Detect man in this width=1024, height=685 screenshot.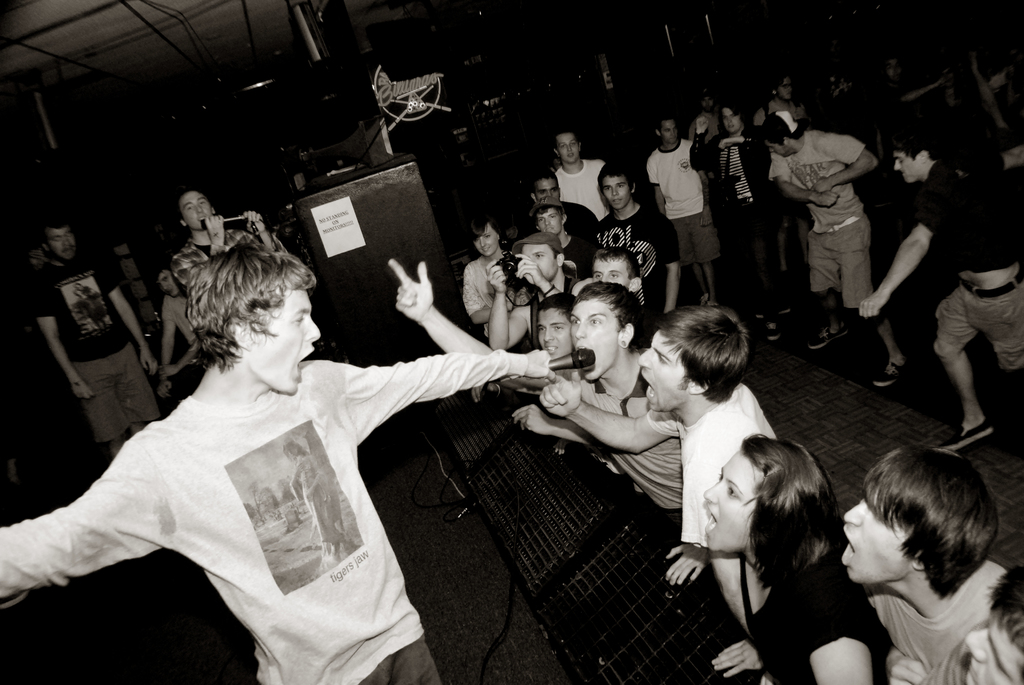
Detection: (383,255,703,588).
